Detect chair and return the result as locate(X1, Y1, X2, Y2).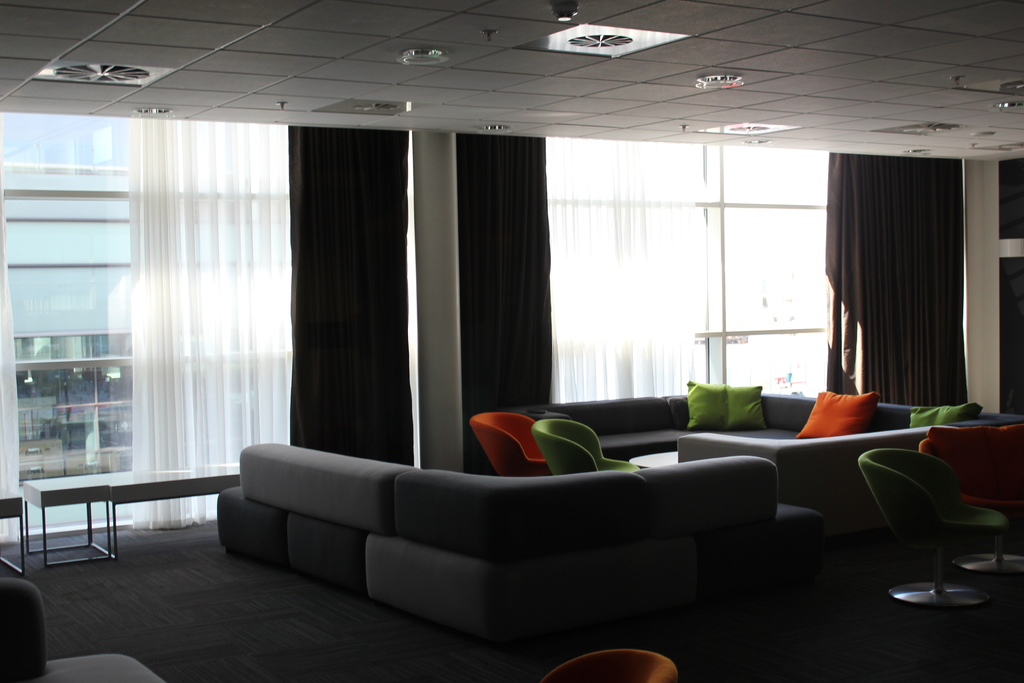
locate(531, 416, 641, 476).
